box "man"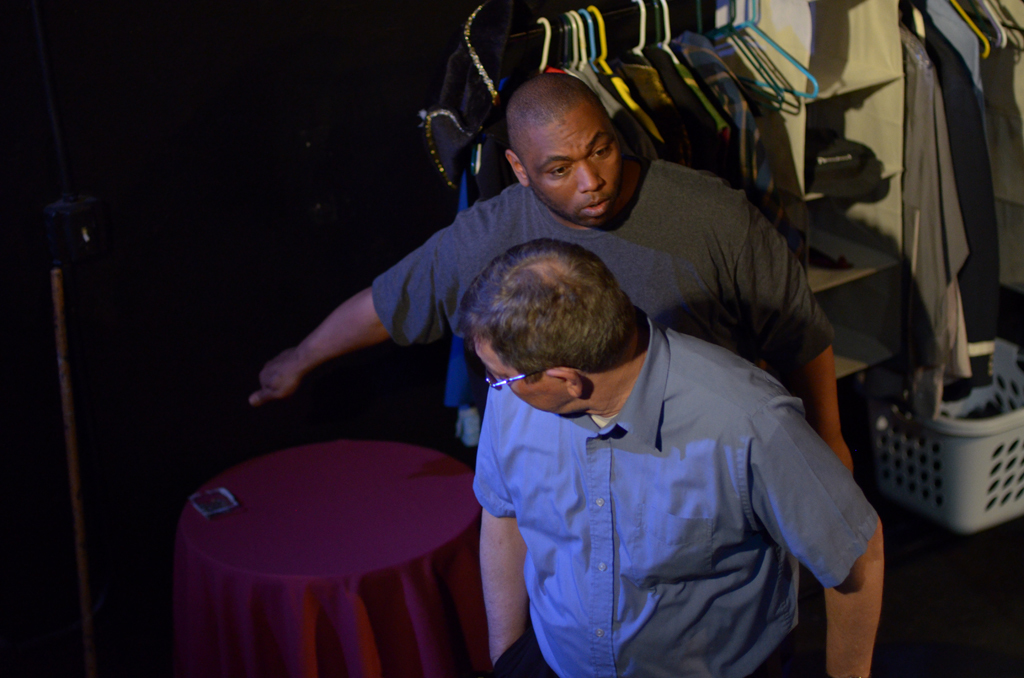
<box>252,67,859,482</box>
